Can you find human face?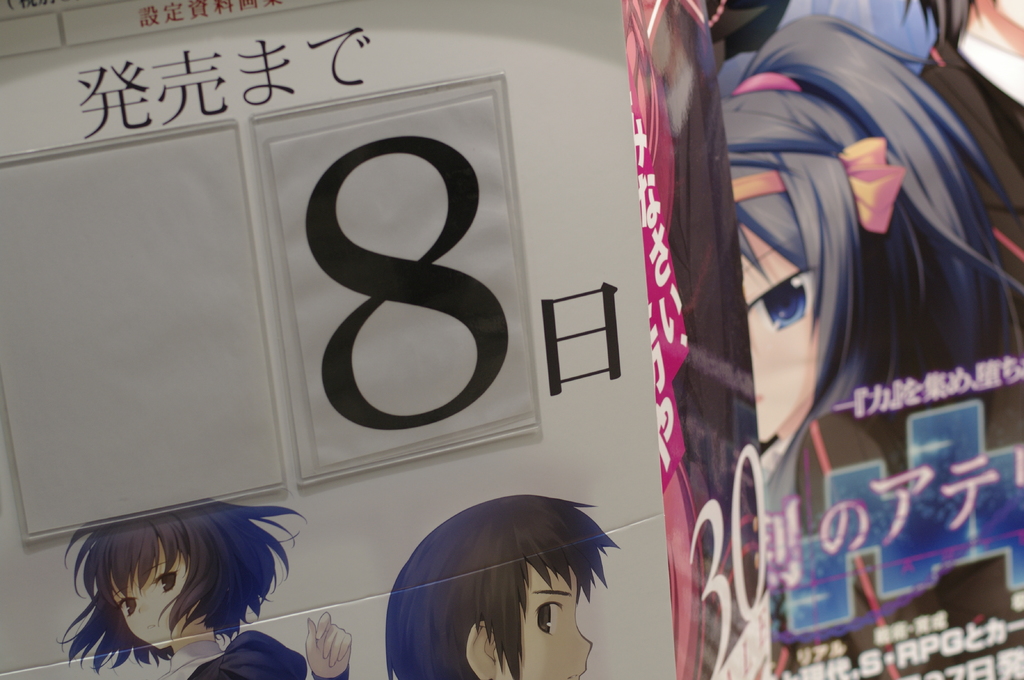
Yes, bounding box: left=745, top=221, right=820, bottom=442.
